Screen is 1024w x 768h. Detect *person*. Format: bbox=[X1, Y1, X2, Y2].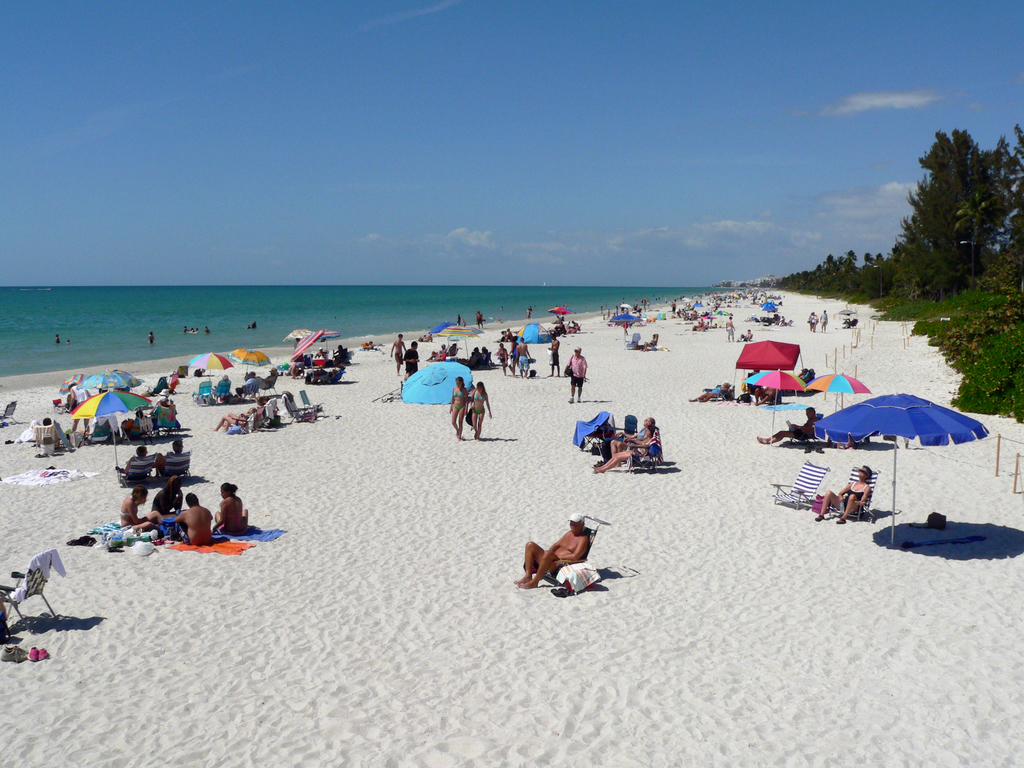
bbox=[816, 308, 827, 333].
